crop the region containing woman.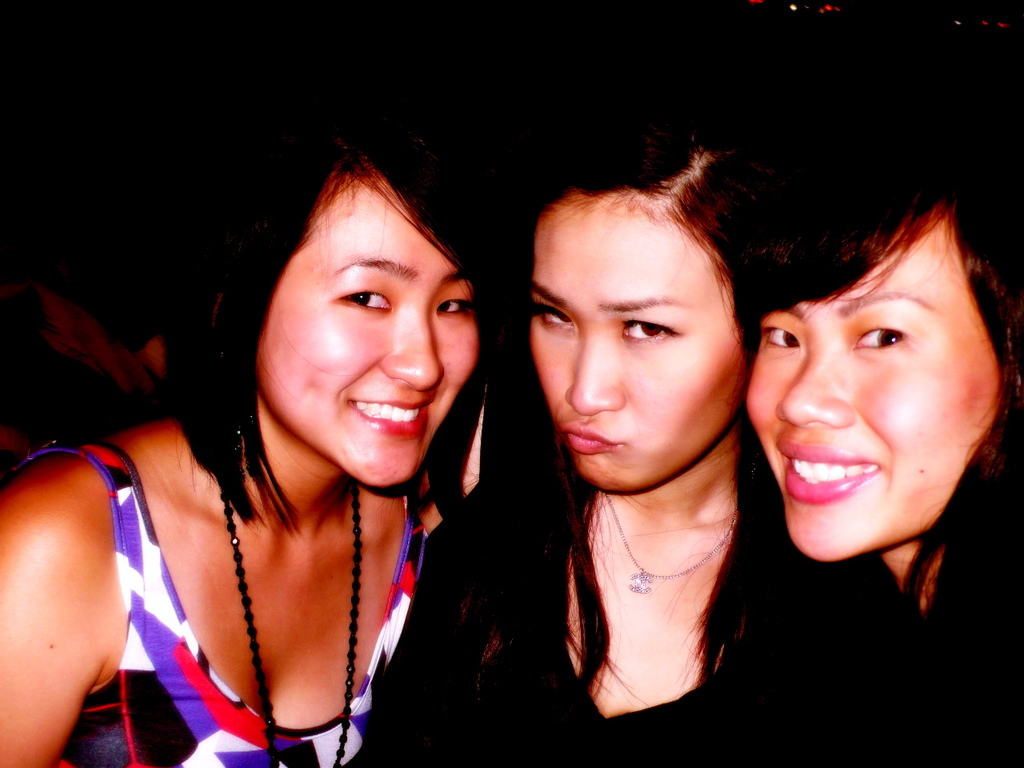
Crop region: <box>0,110,498,767</box>.
